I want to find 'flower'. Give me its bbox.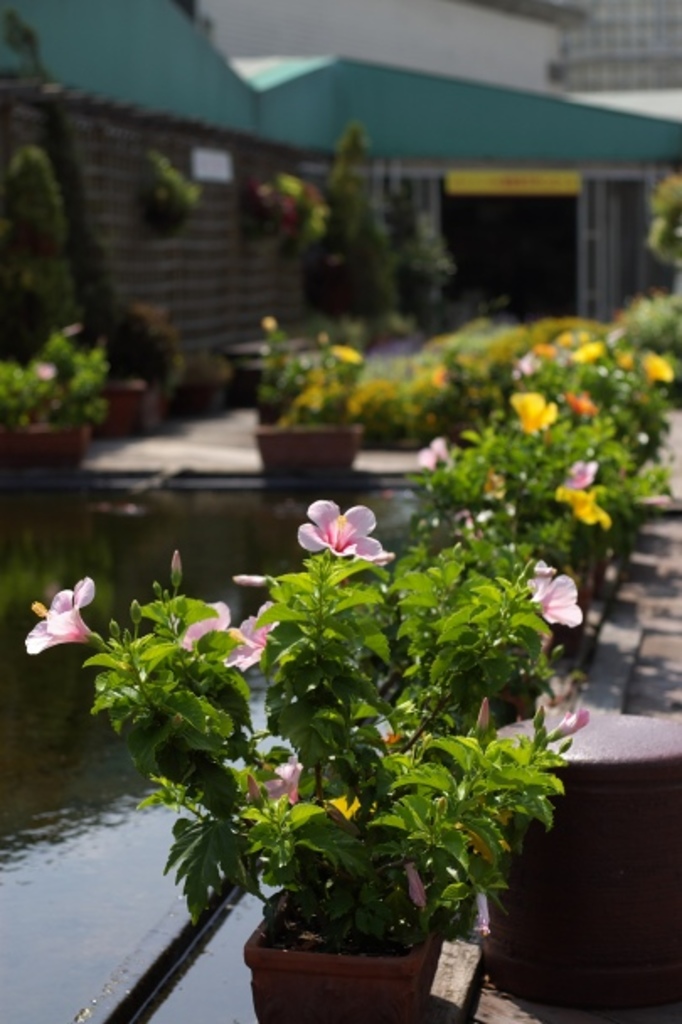
[505, 387, 556, 433].
